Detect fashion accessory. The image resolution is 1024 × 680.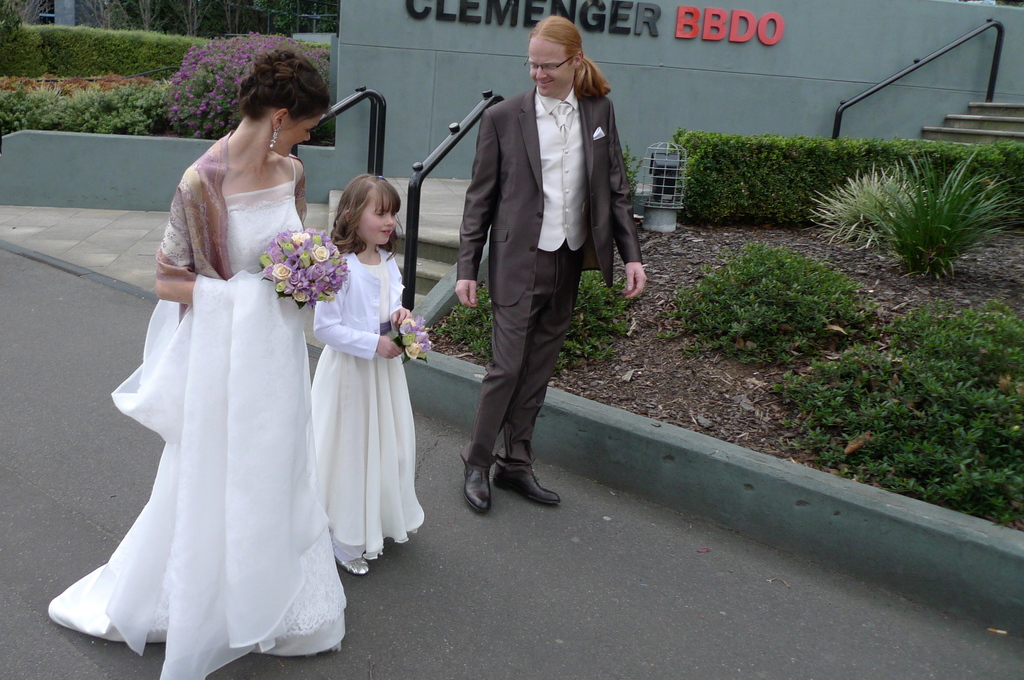
bbox=(268, 118, 279, 155).
